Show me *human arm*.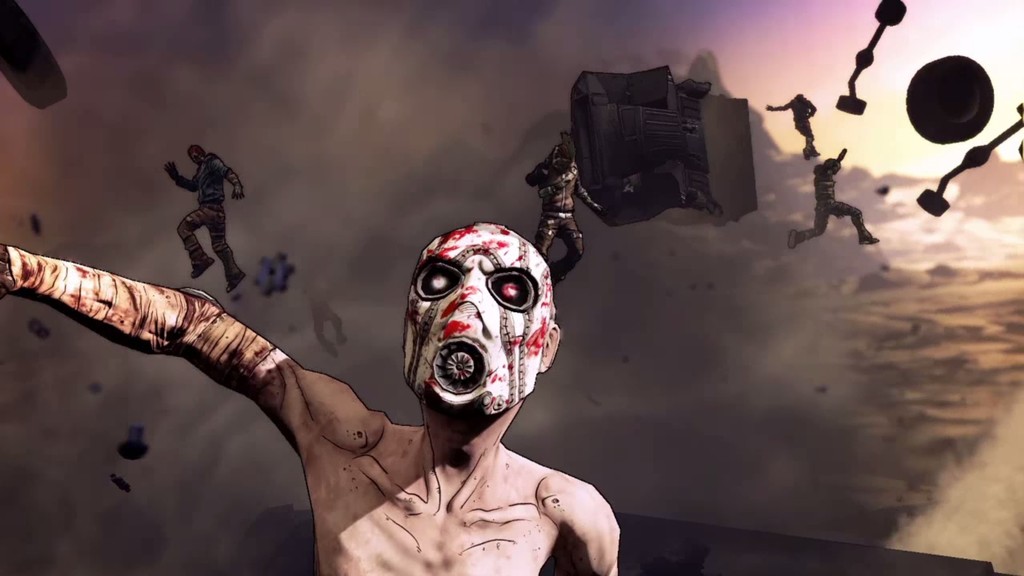
*human arm* is here: x1=168 y1=159 x2=195 y2=191.
